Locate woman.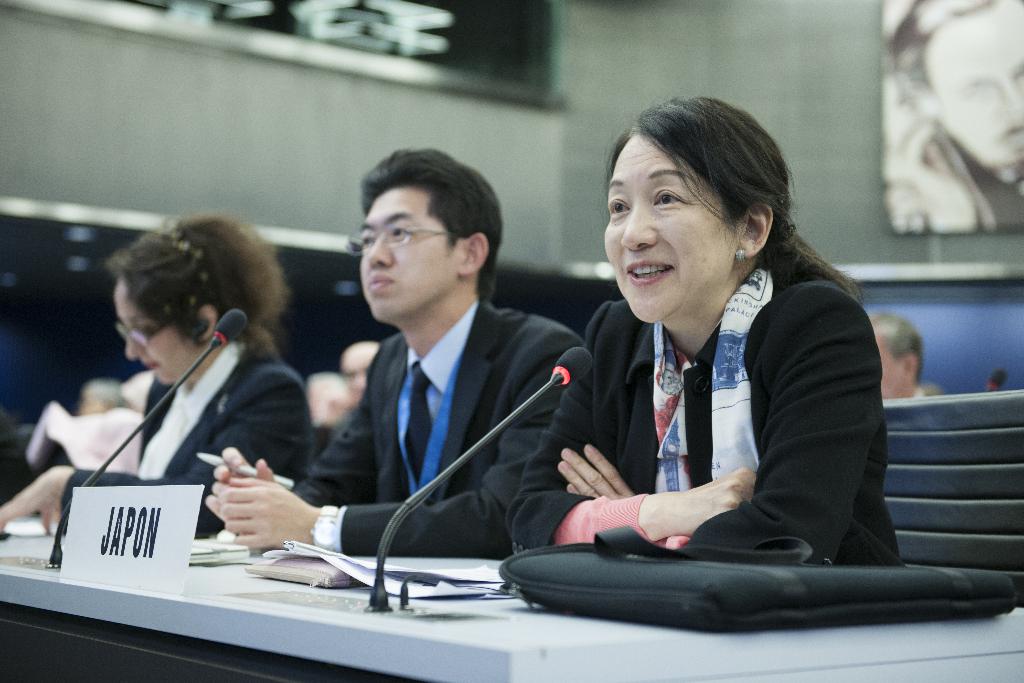
Bounding box: (left=0, top=204, right=315, bottom=532).
